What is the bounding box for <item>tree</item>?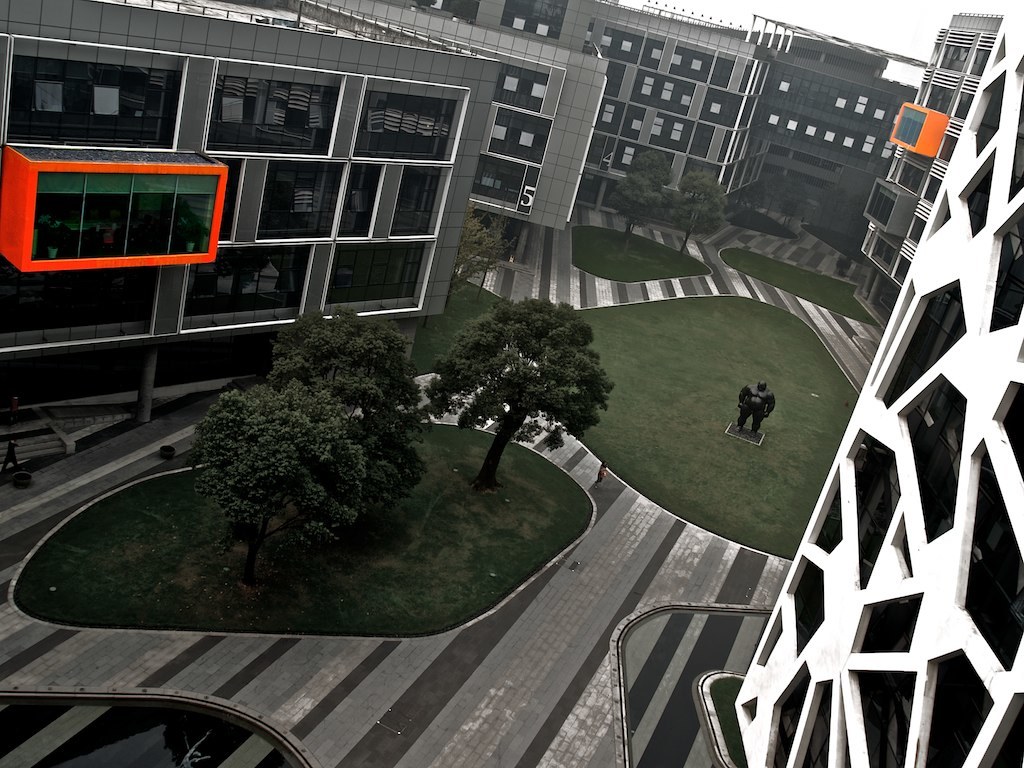
box(187, 375, 370, 593).
